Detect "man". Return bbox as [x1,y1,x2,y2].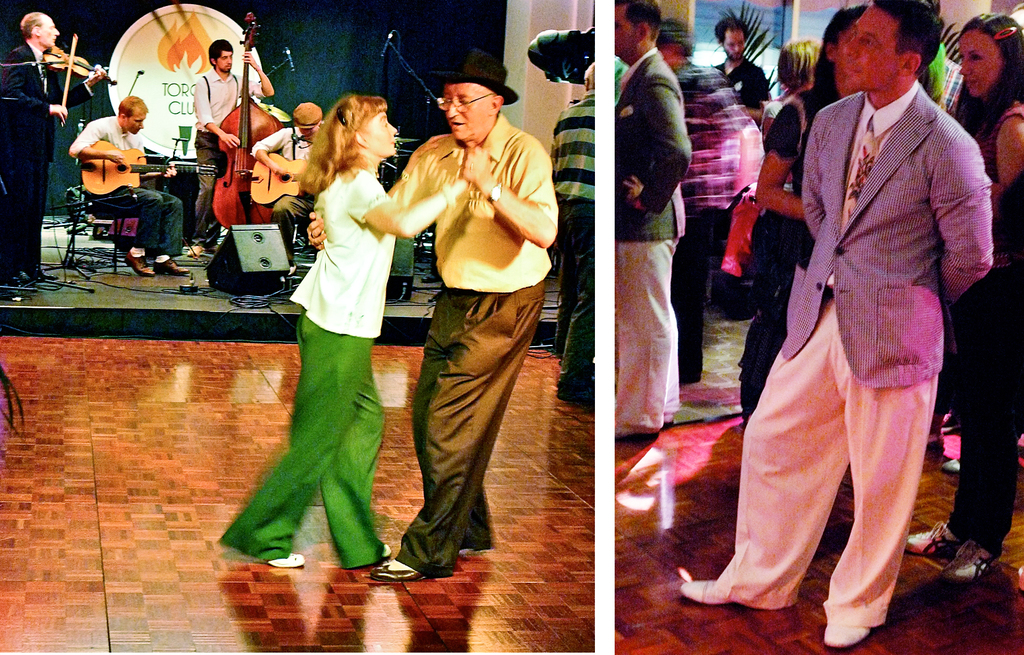
[3,9,106,282].
